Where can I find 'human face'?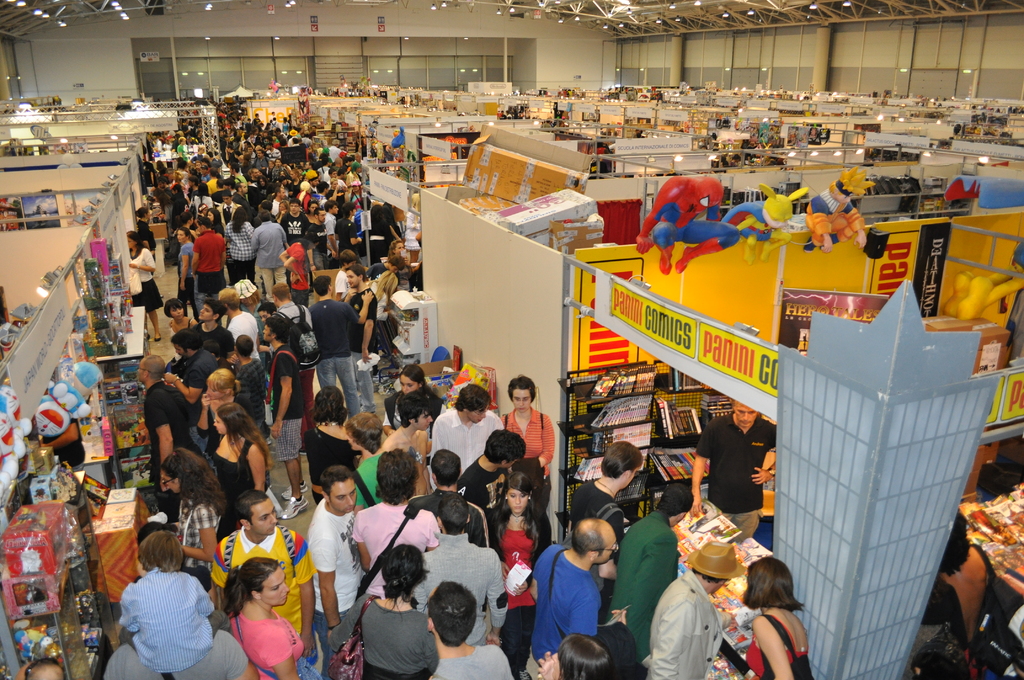
You can find it at 213/414/226/436.
